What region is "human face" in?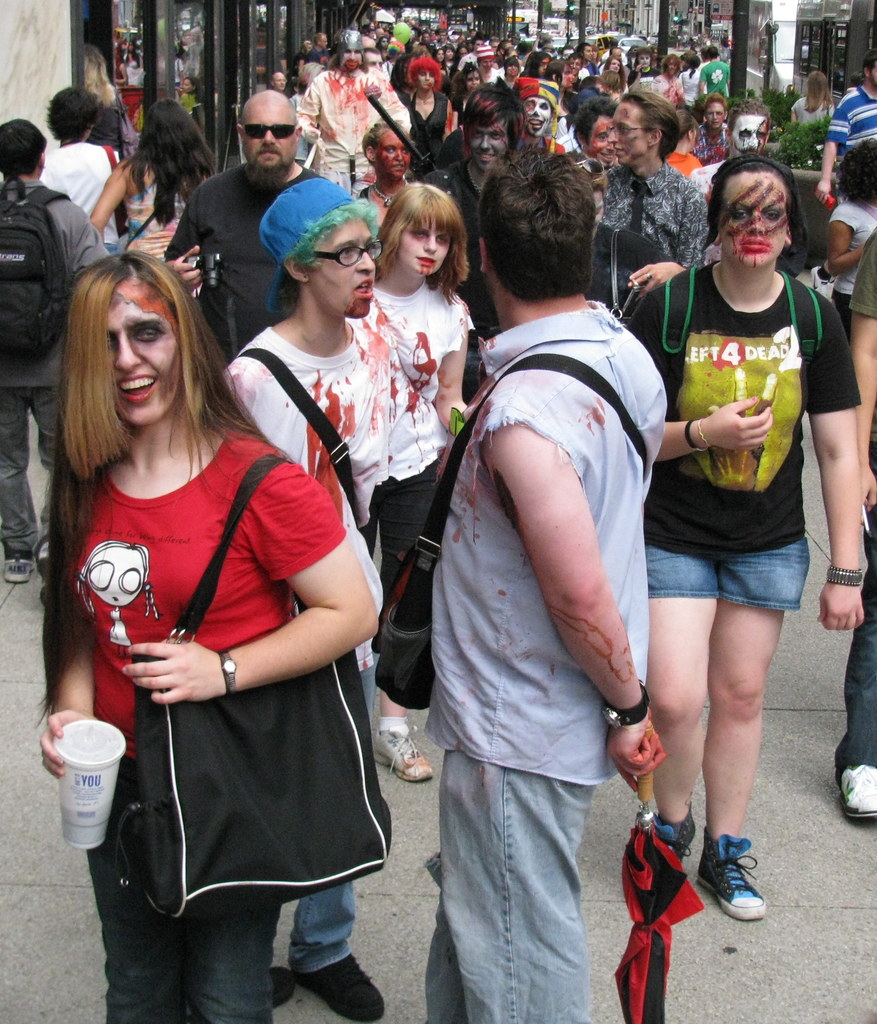
588, 116, 622, 156.
